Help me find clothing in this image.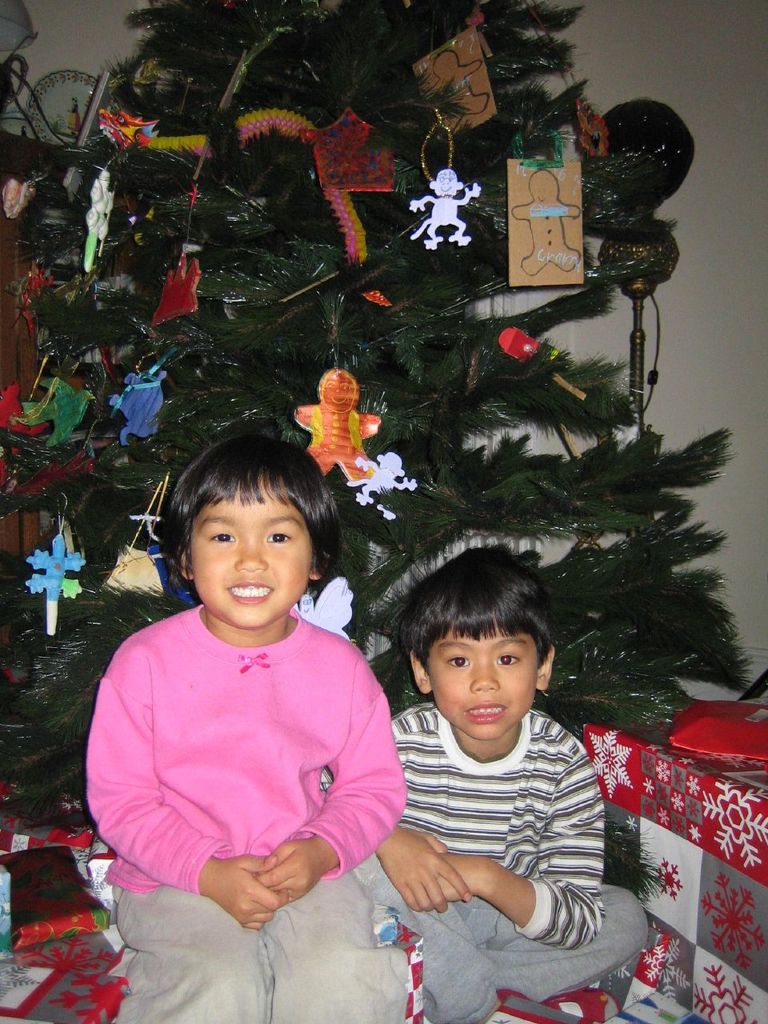
Found it: Rect(322, 702, 650, 1019).
